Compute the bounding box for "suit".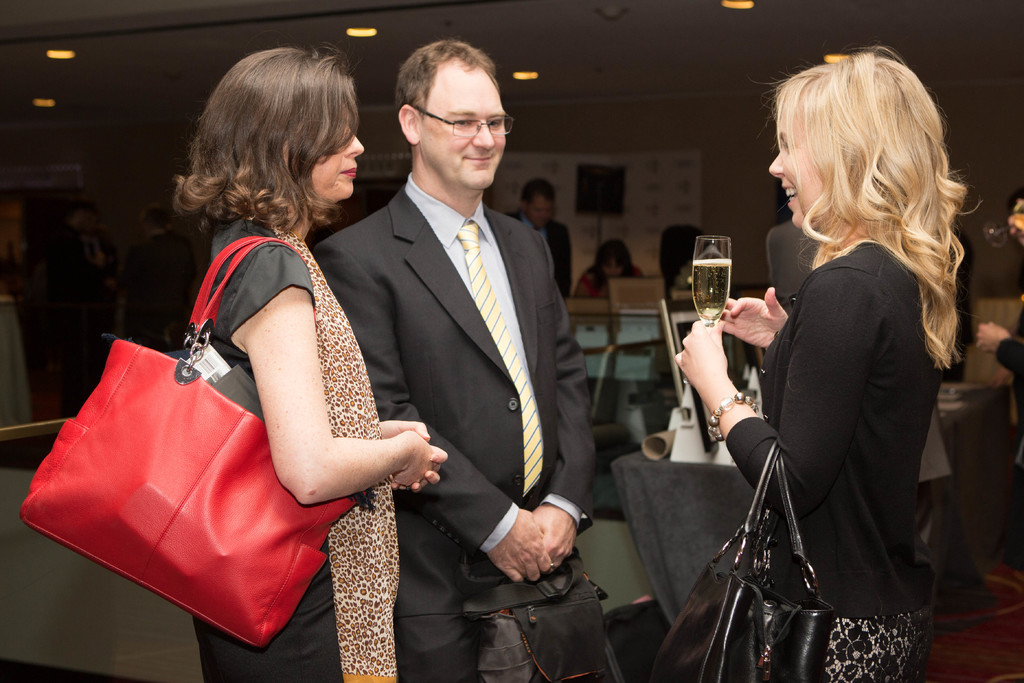
(left=337, top=60, right=588, bottom=673).
